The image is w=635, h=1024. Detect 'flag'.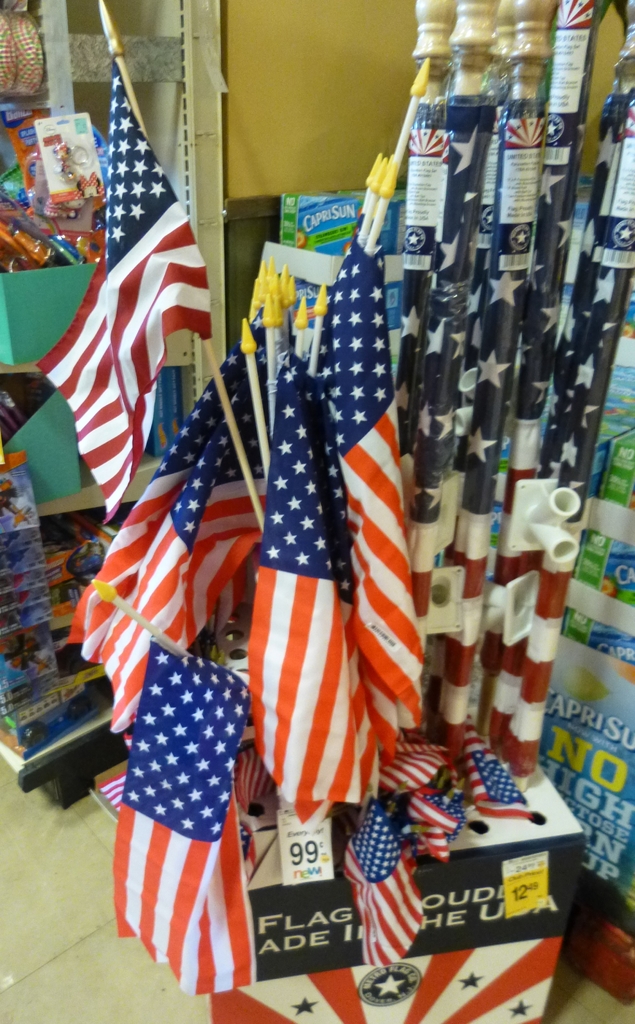
Detection: 305:234:433:746.
